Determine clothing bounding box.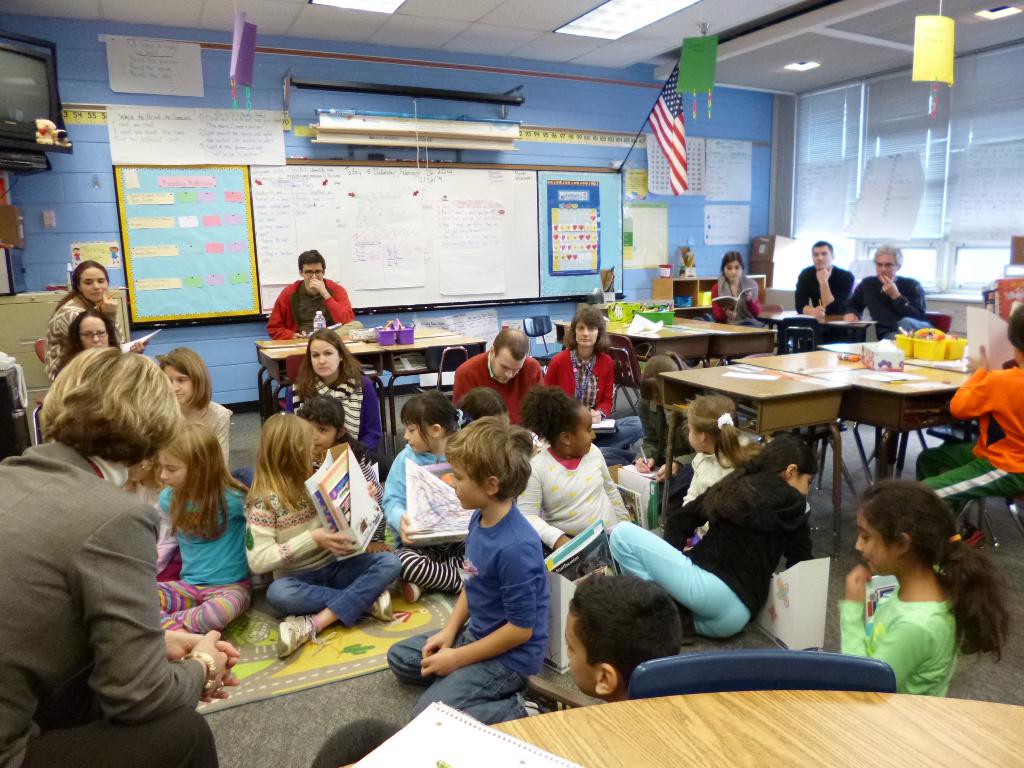
Determined: crop(232, 466, 406, 627).
